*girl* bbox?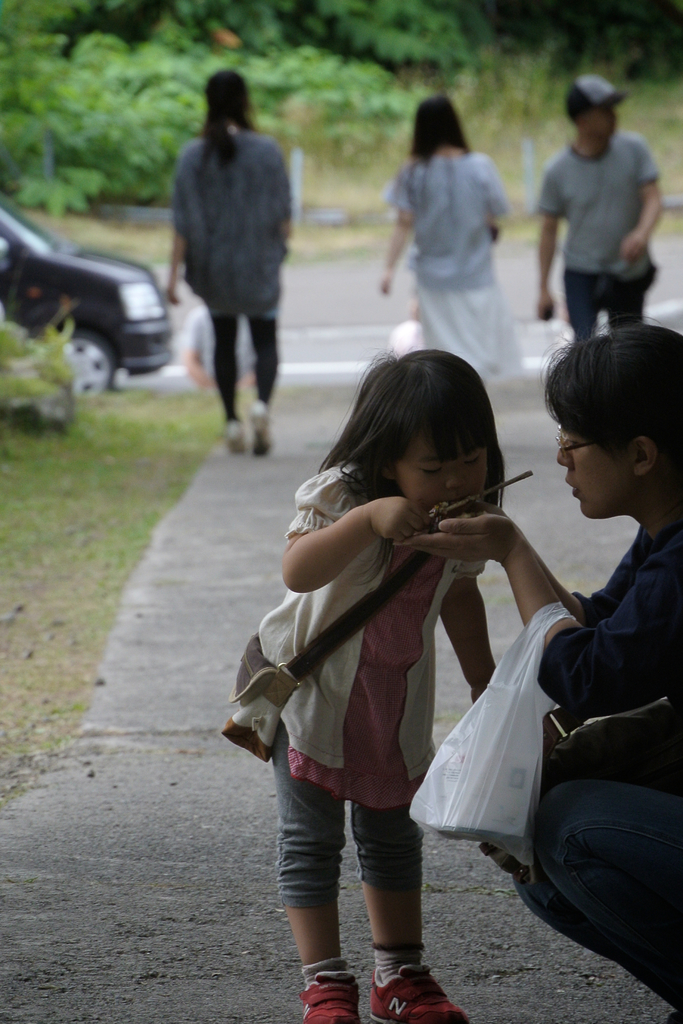
bbox=[271, 340, 505, 1023]
